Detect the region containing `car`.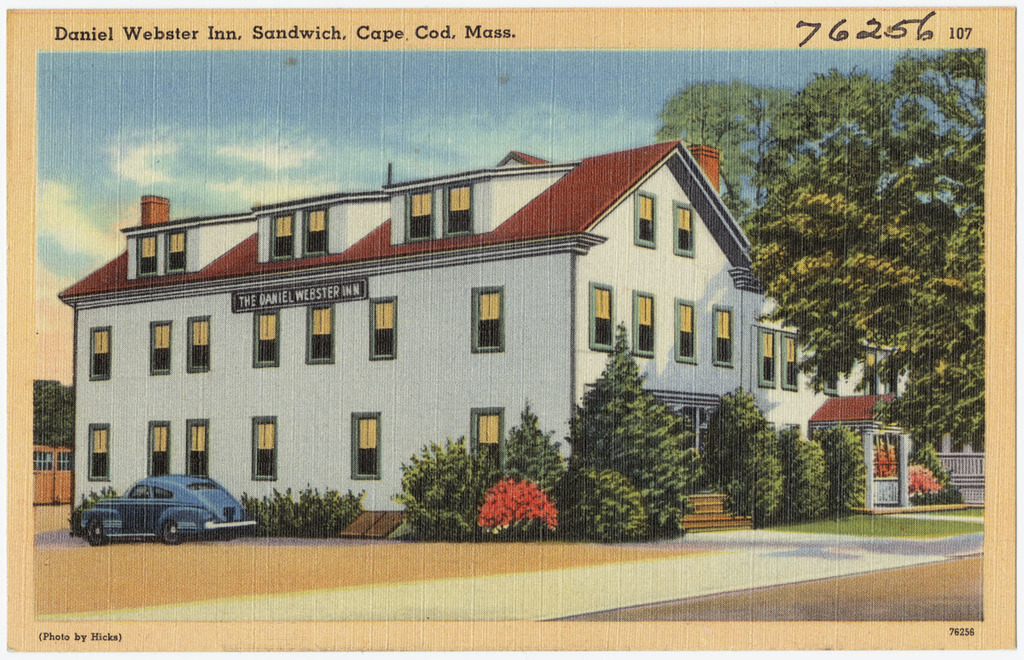
region(80, 474, 256, 546).
